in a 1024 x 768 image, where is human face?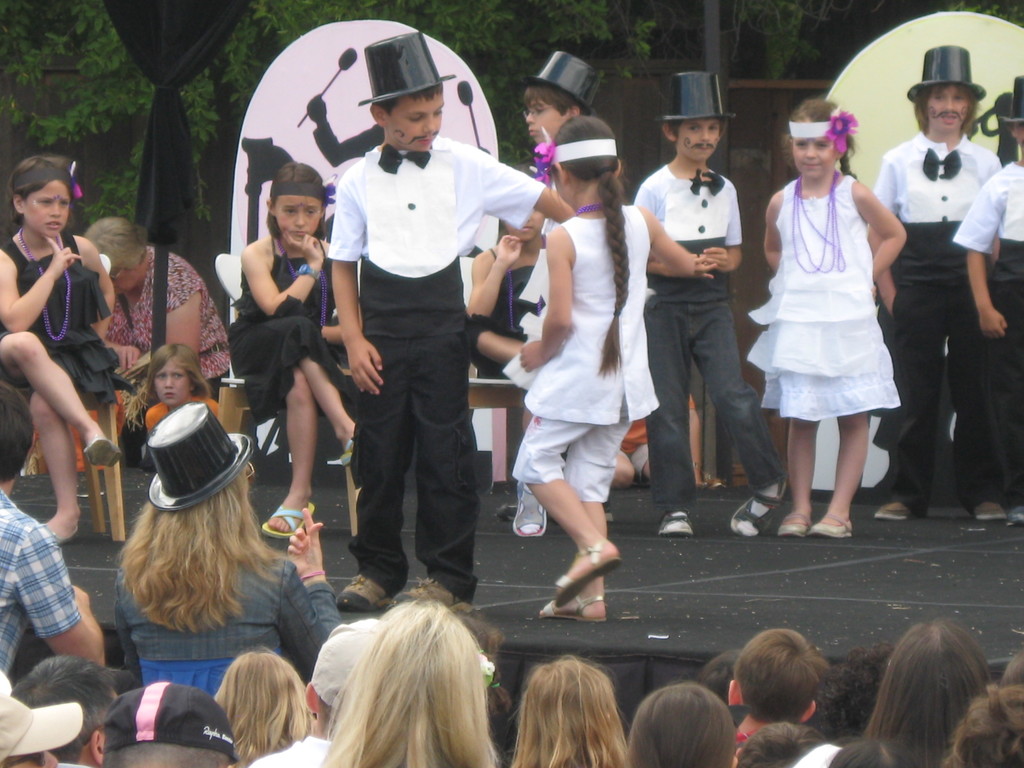
(154, 365, 187, 406).
